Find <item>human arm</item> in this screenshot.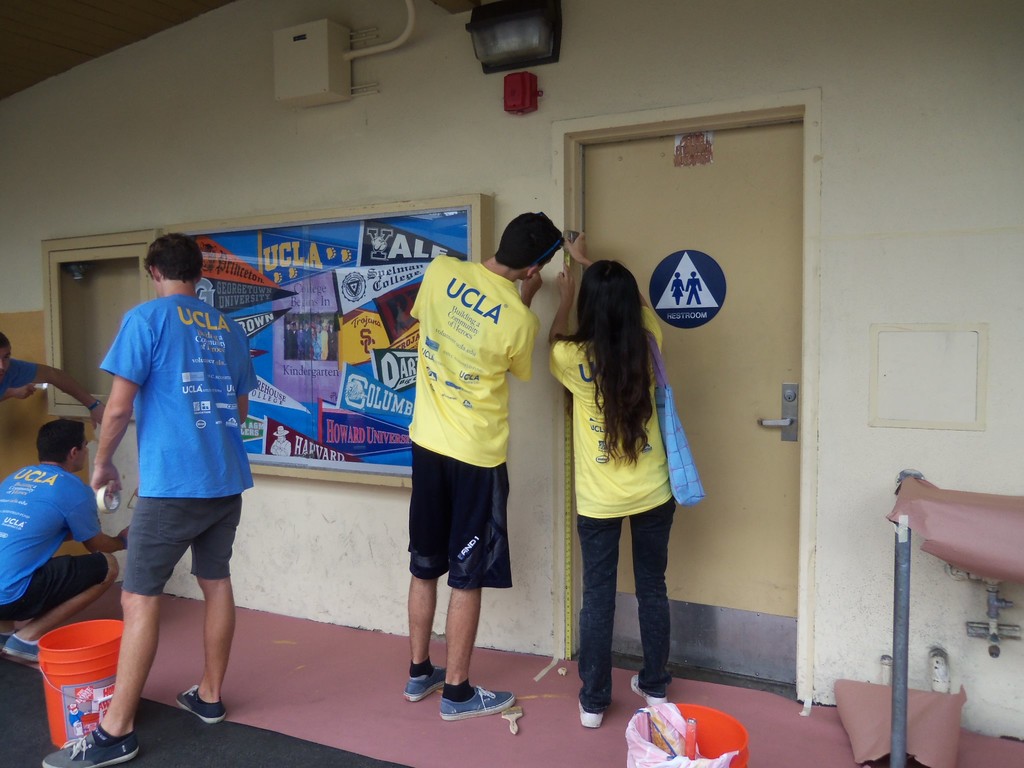
The bounding box for <item>human arm</item> is box(234, 336, 259, 431).
